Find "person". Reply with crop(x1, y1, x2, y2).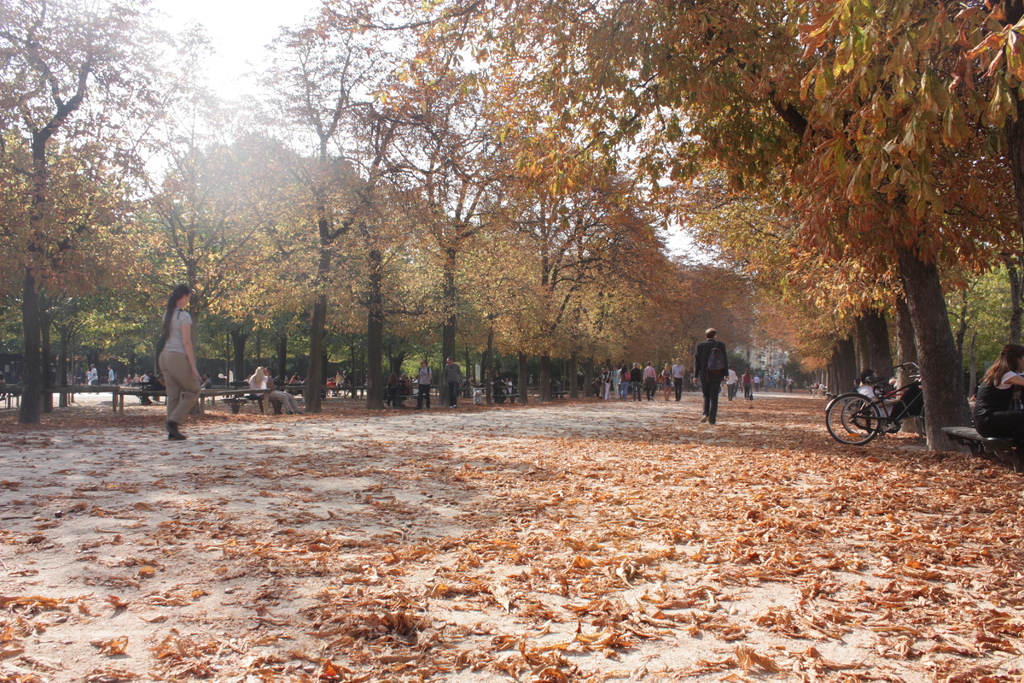
crop(245, 370, 266, 412).
